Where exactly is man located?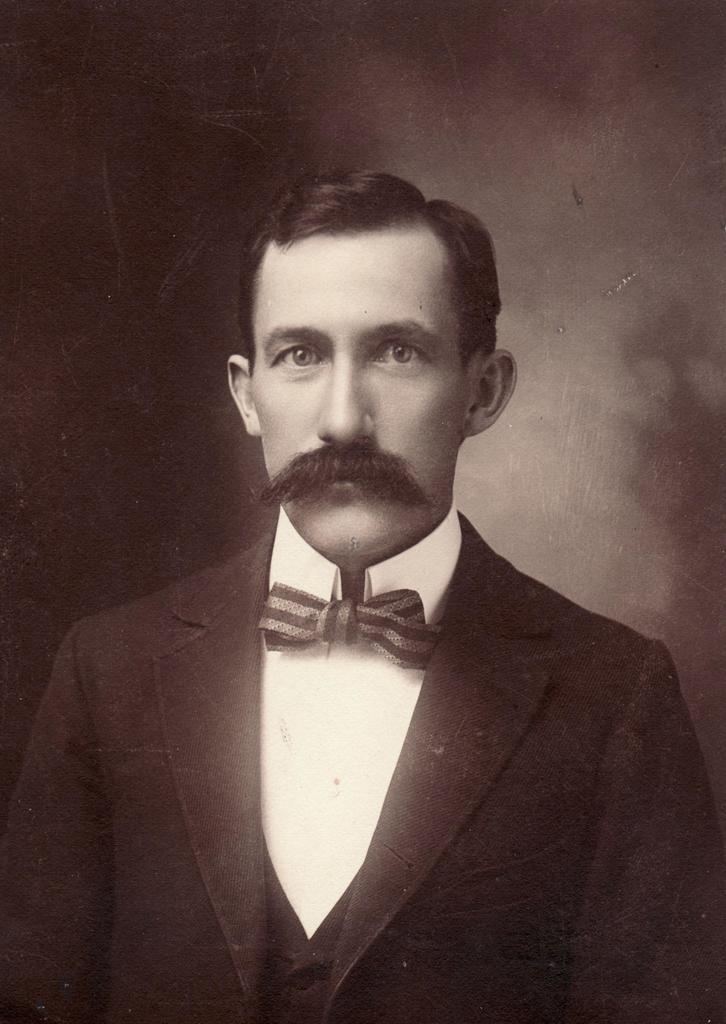
Its bounding box is locate(31, 183, 712, 989).
